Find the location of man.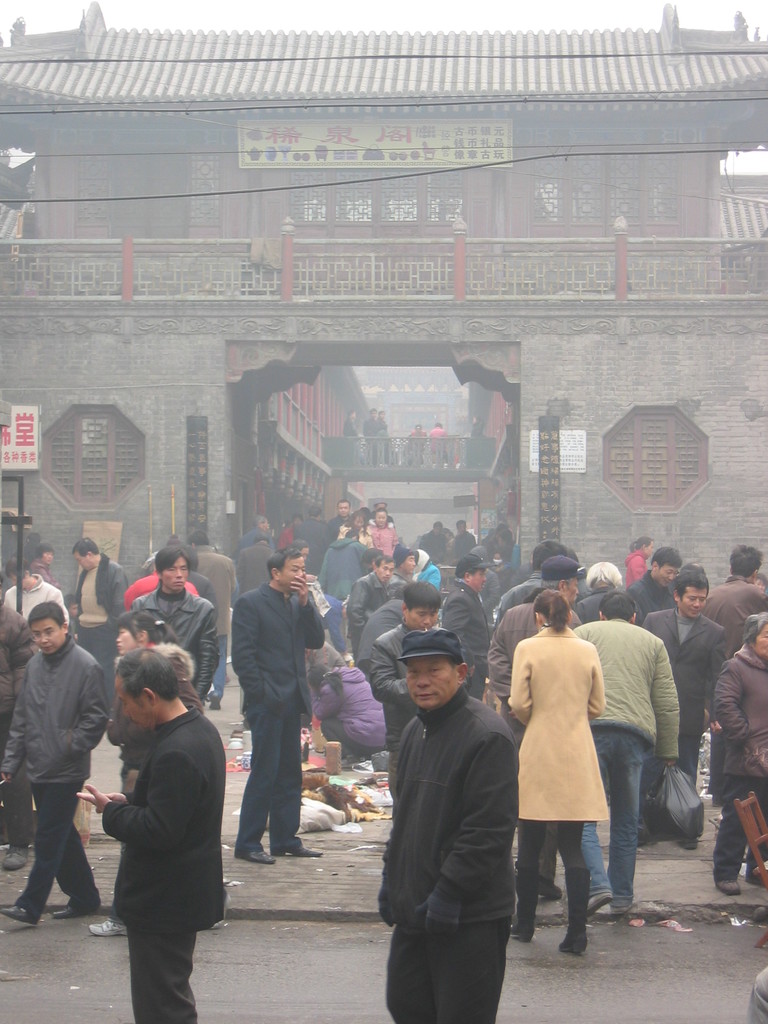
Location: region(73, 652, 234, 1016).
